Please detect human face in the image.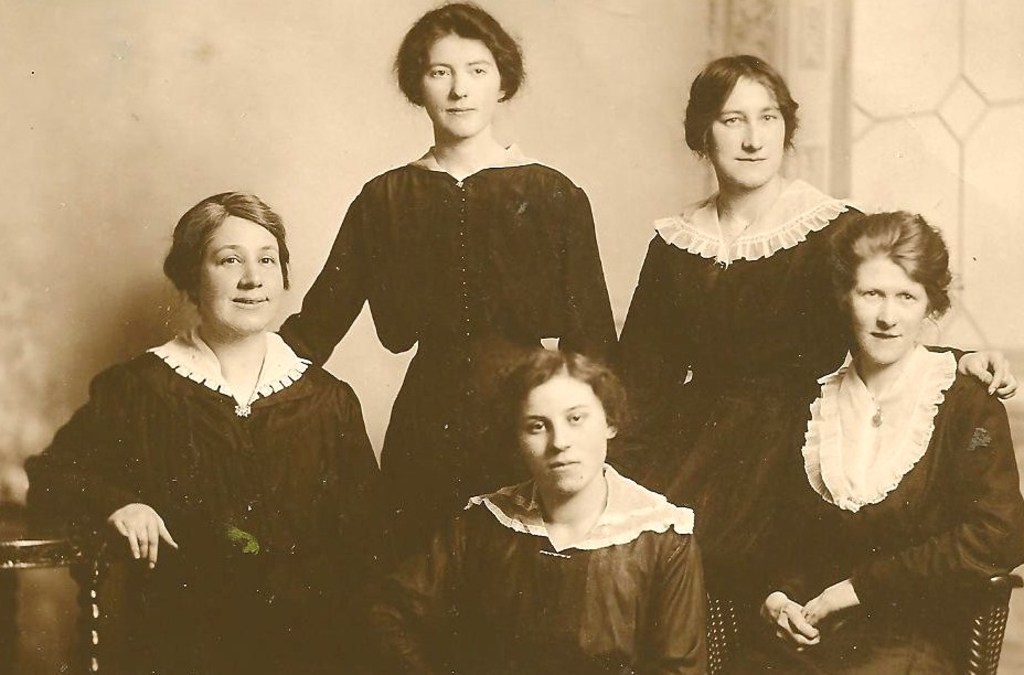
box(843, 248, 925, 362).
